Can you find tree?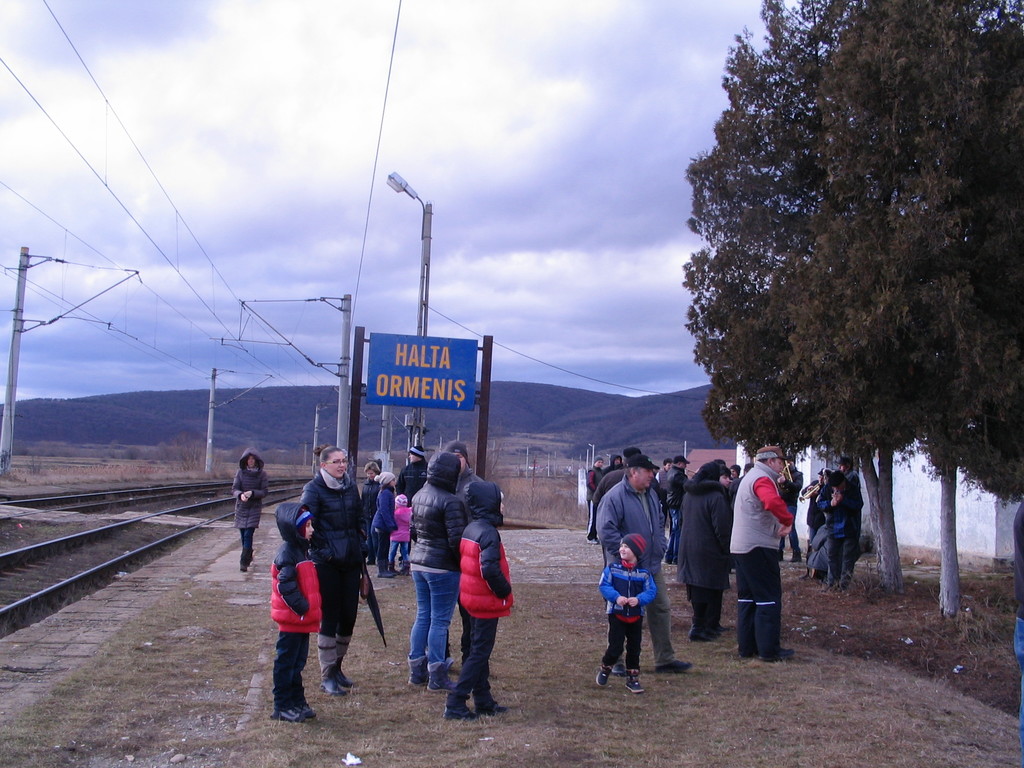
Yes, bounding box: {"x1": 173, "y1": 428, "x2": 210, "y2": 468}.
